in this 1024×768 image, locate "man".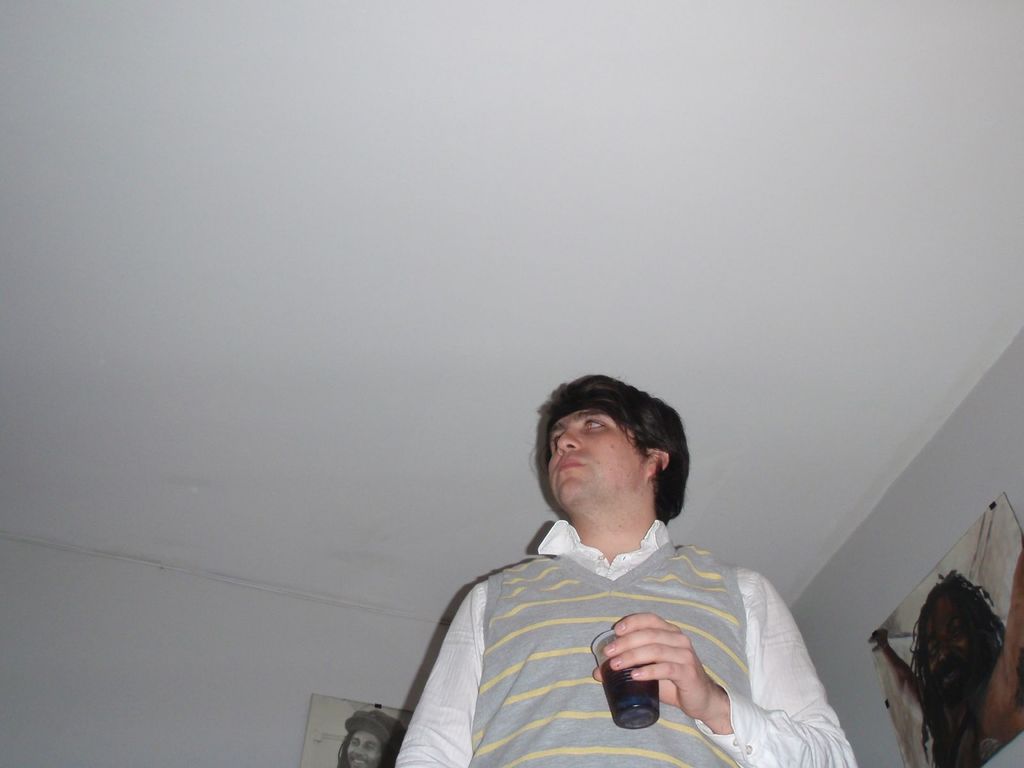
Bounding box: <bbox>407, 397, 815, 762</bbox>.
